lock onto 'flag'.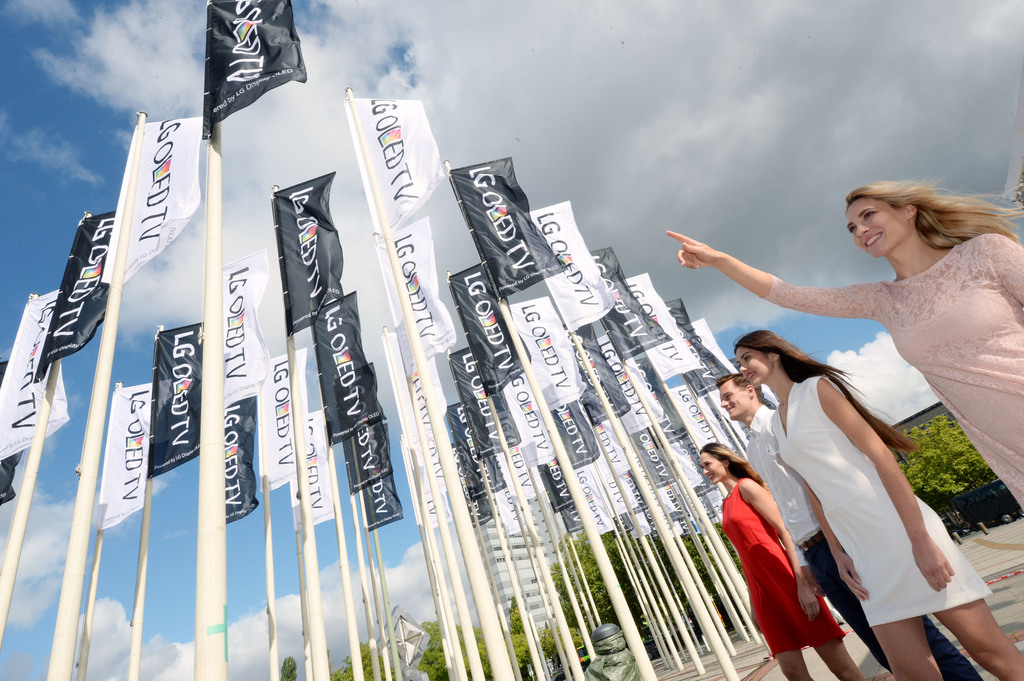
Locked: (left=445, top=347, right=522, bottom=453).
